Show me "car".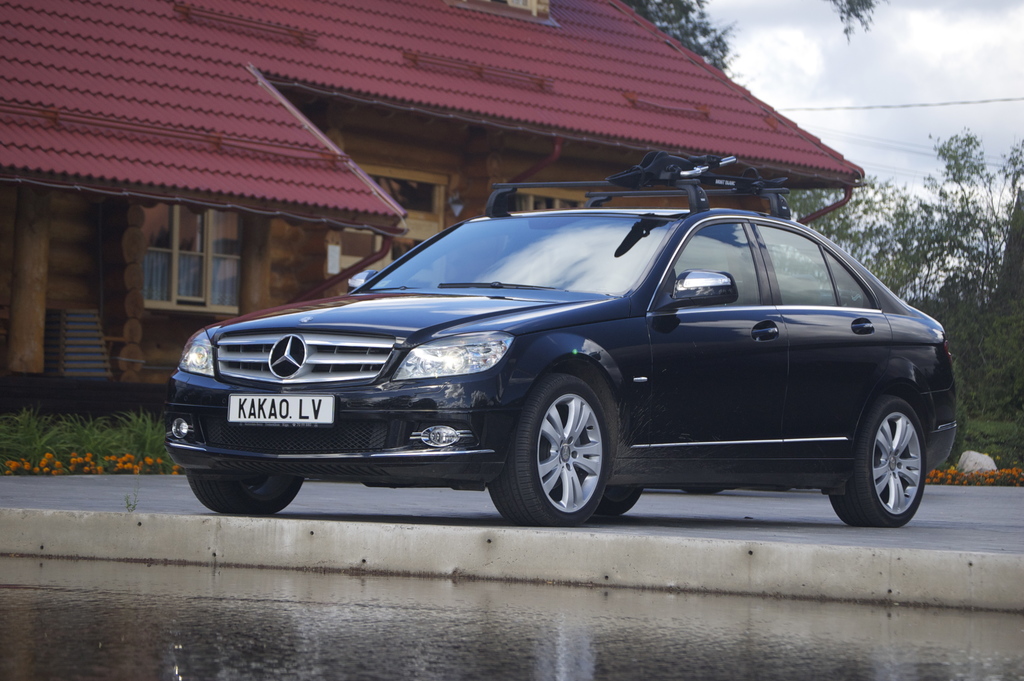
"car" is here: 164 154 959 523.
